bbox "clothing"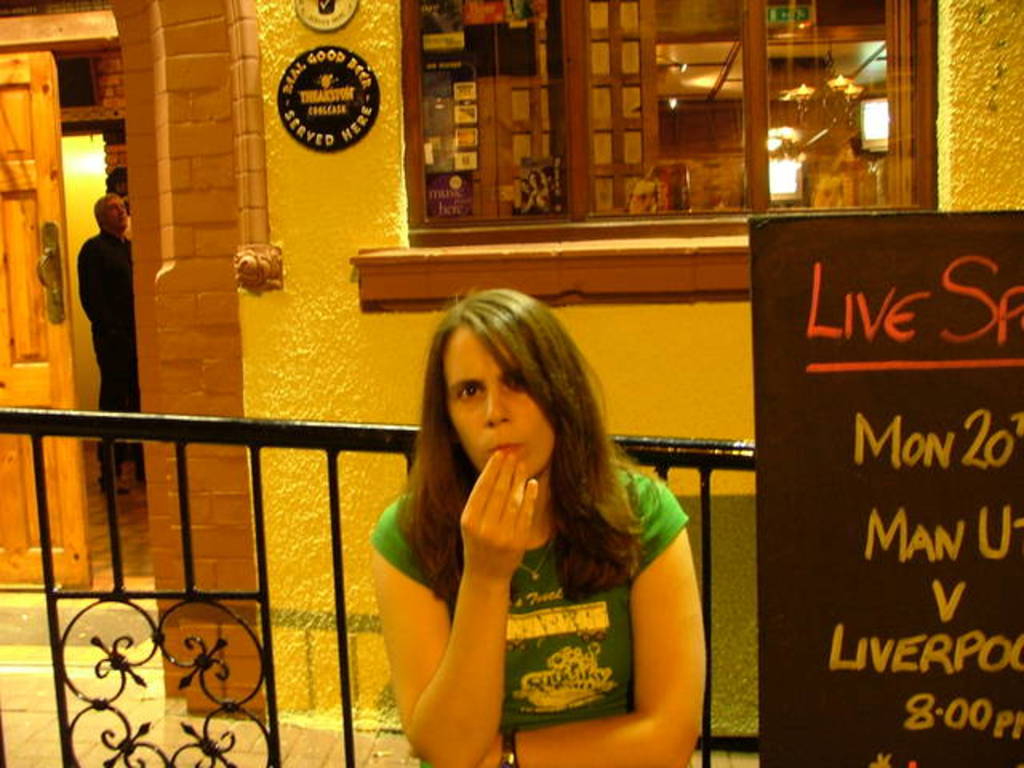
[x1=365, y1=467, x2=690, y2=766]
